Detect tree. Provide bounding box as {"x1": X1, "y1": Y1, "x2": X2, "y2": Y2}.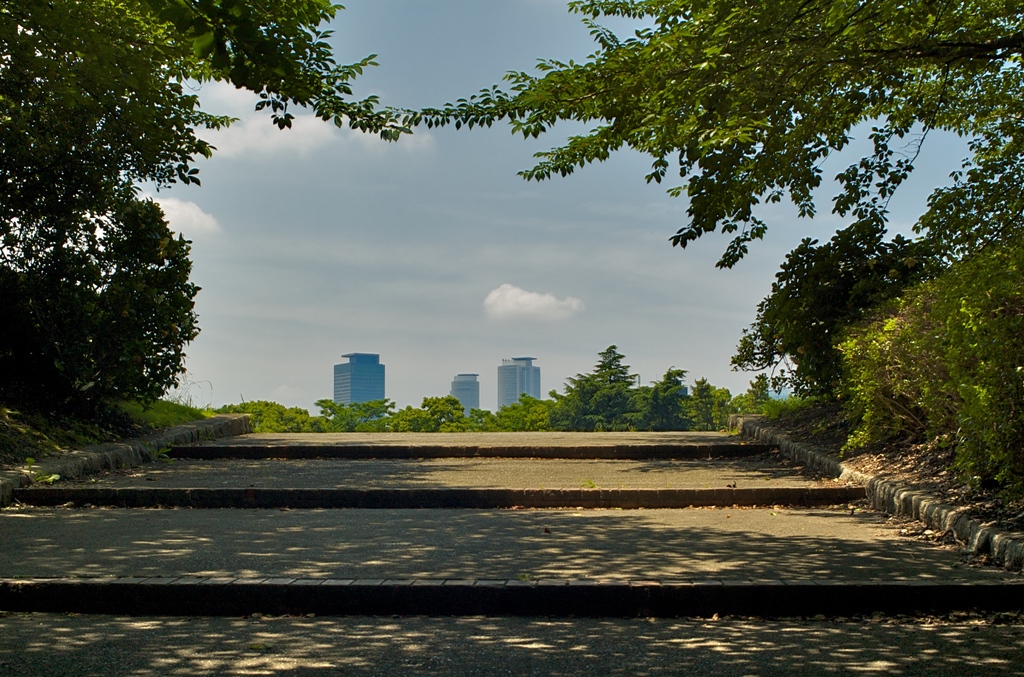
{"x1": 687, "y1": 372, "x2": 721, "y2": 442}.
